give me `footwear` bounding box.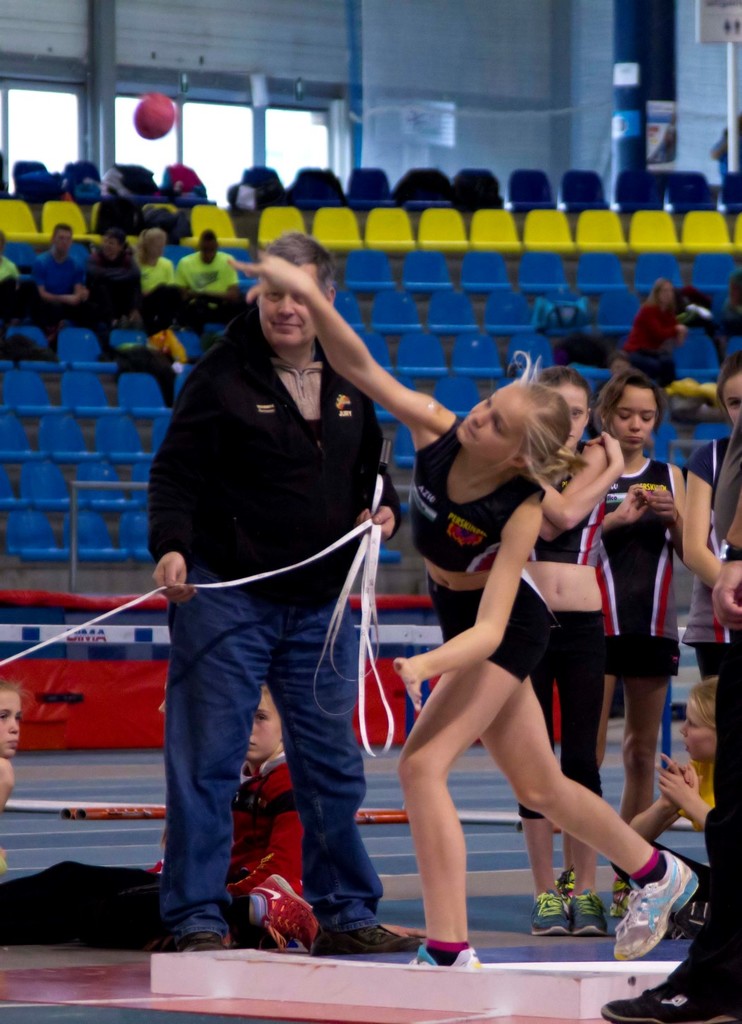
[x1=611, y1=843, x2=695, y2=964].
